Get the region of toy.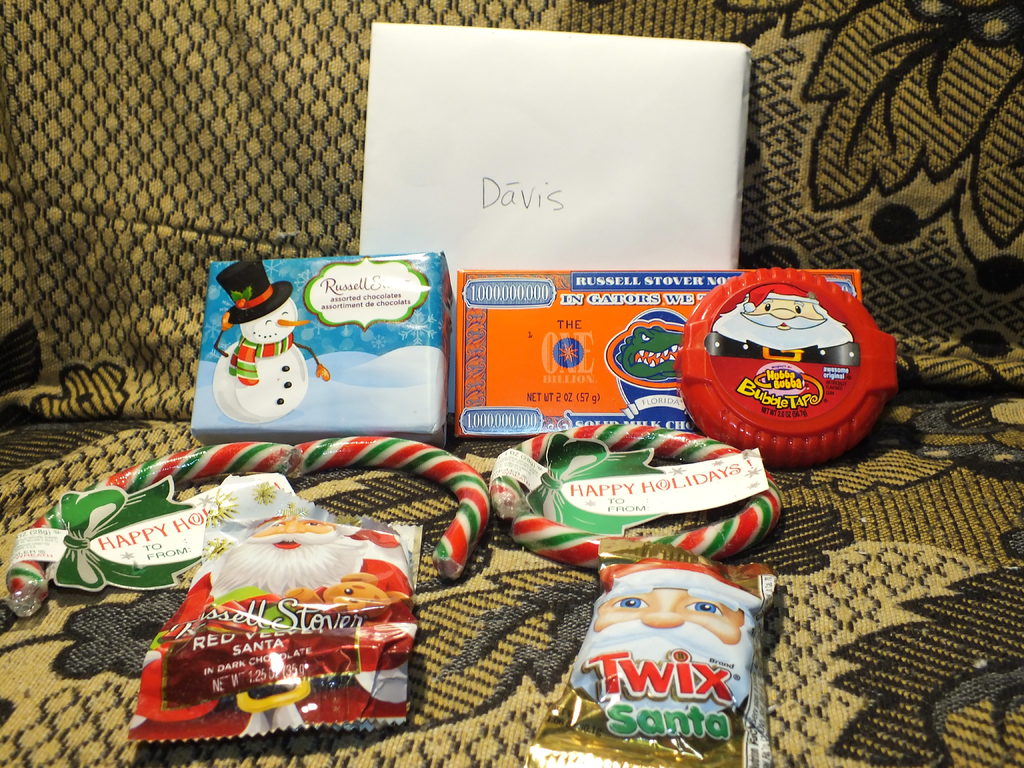
pyautogui.locateOnScreen(289, 572, 410, 622).
